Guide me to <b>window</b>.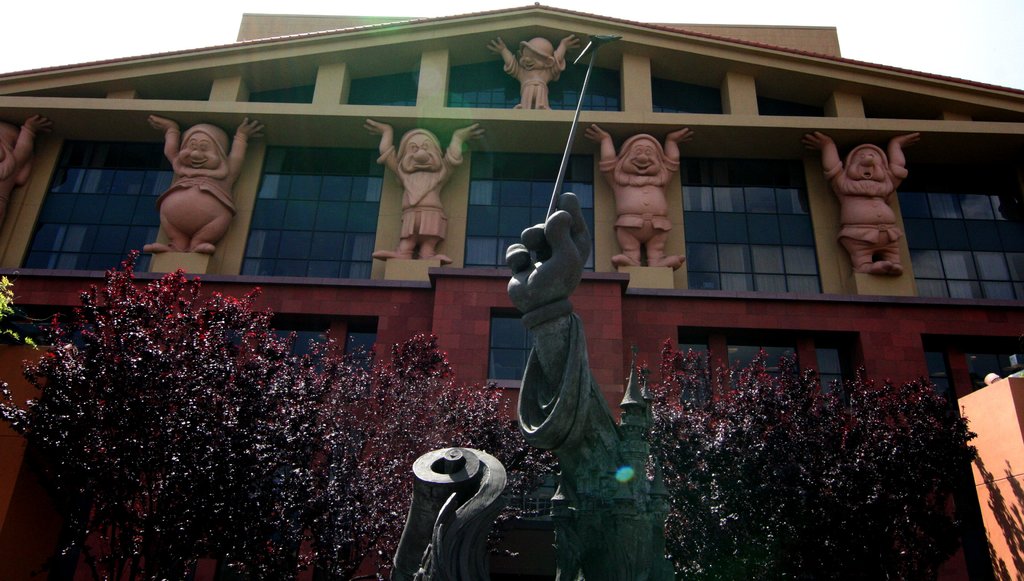
Guidance: box=[680, 326, 873, 429].
